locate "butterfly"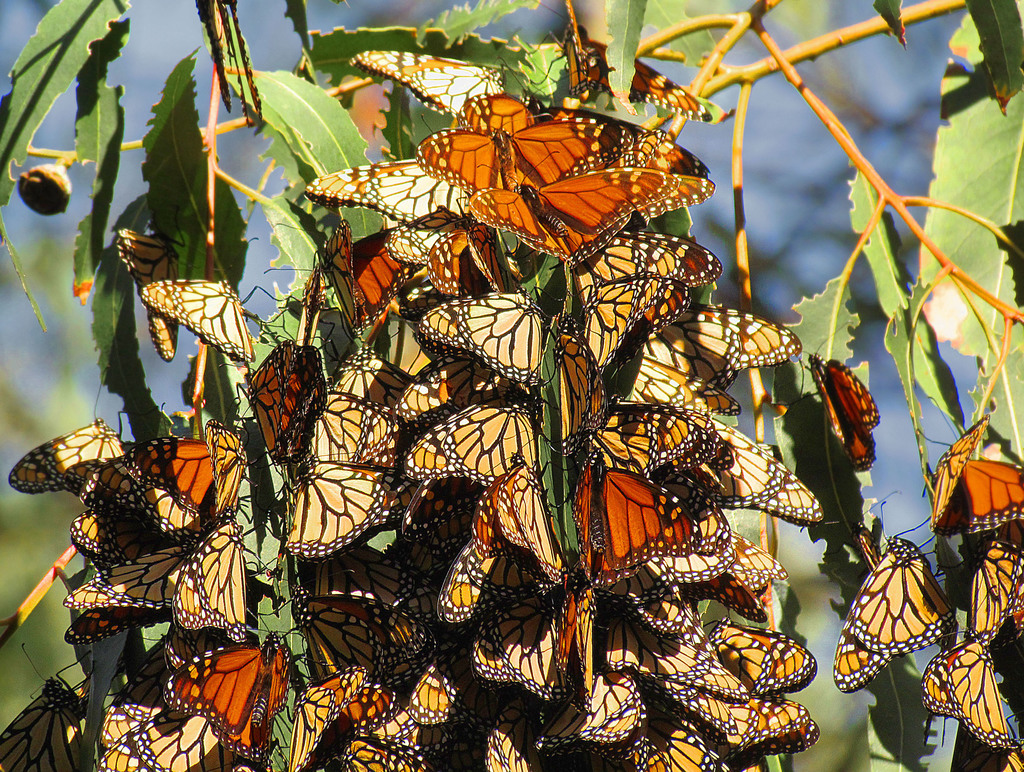
Rect(396, 380, 559, 452)
